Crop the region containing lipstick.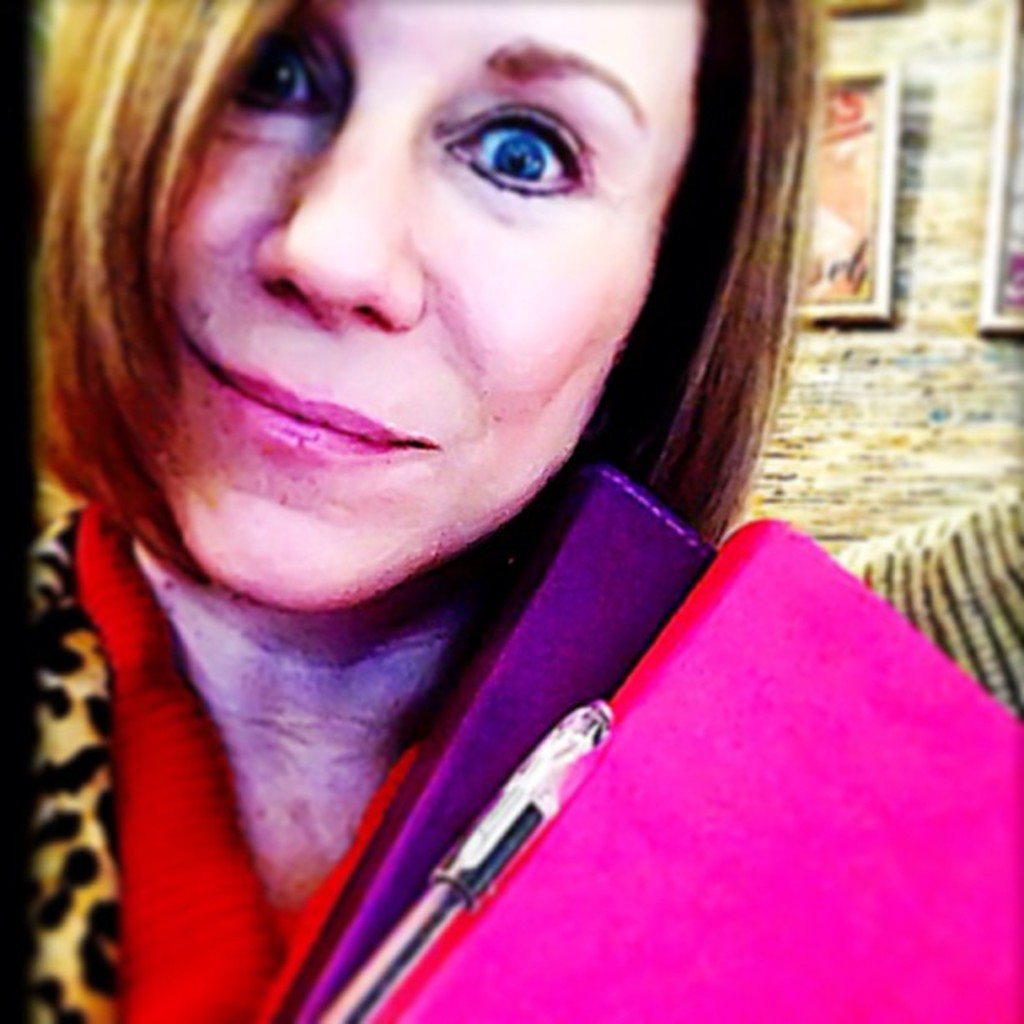
Crop region: [x1=199, y1=355, x2=448, y2=465].
